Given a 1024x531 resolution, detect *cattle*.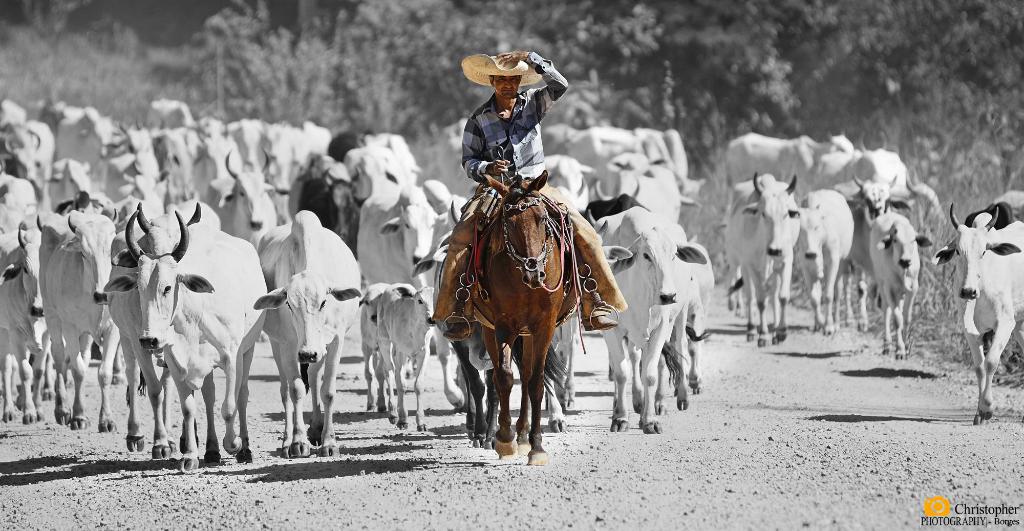
pyautogui.locateOnScreen(358, 281, 394, 417).
